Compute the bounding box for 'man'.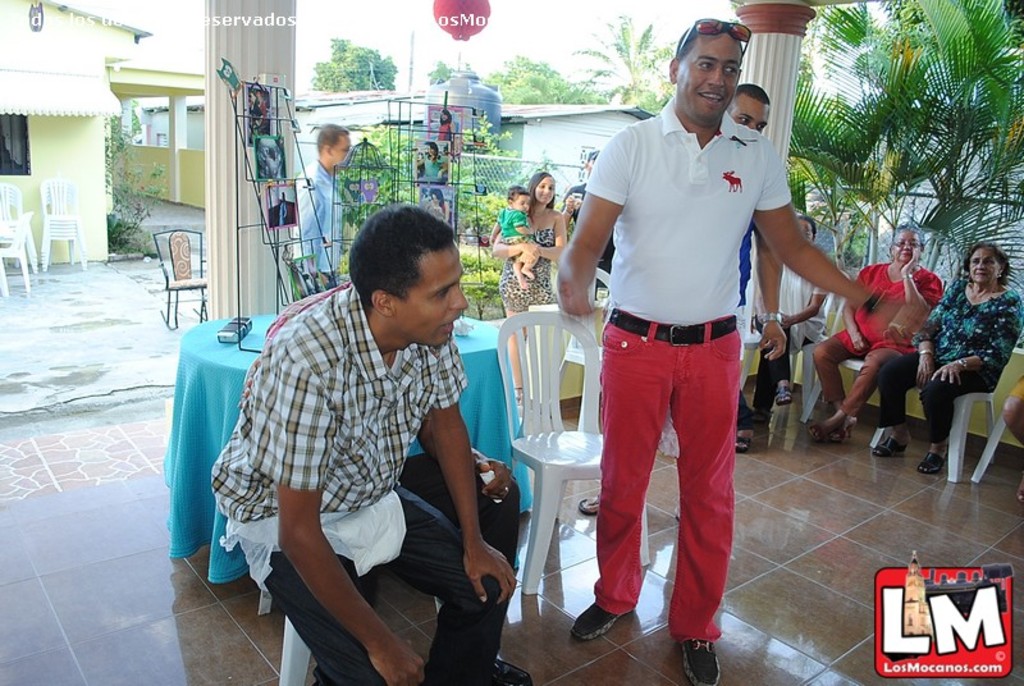
561:147:612:298.
